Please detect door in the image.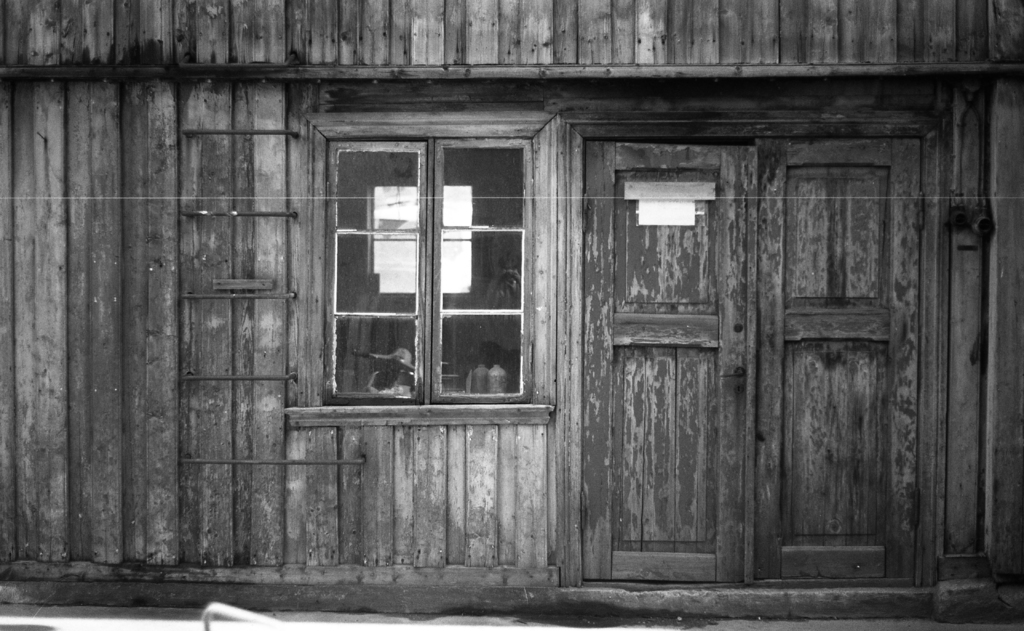
562 128 949 577.
